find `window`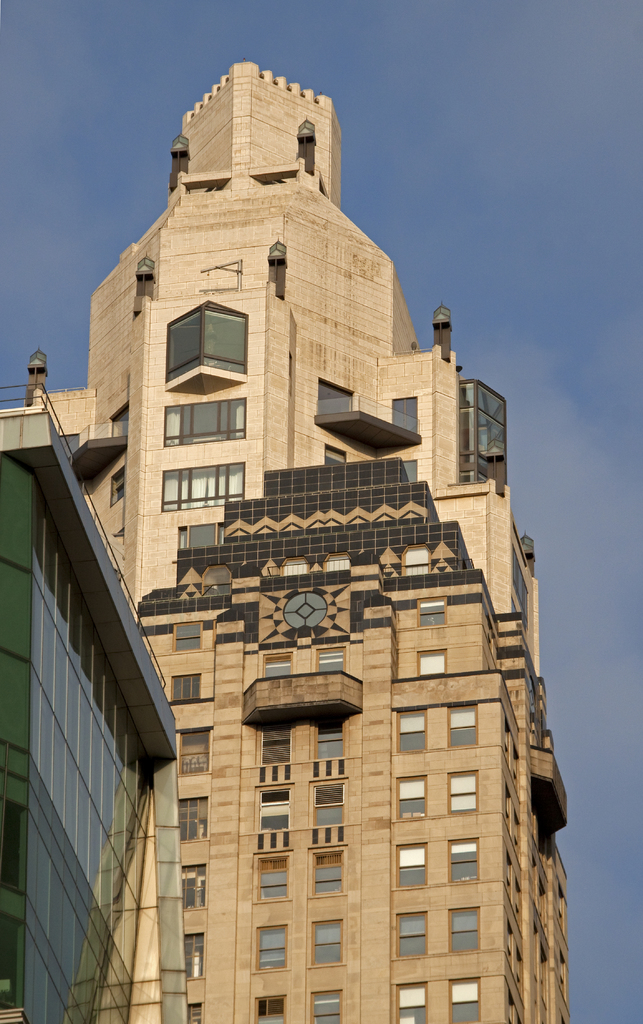
(172,671,202,699)
